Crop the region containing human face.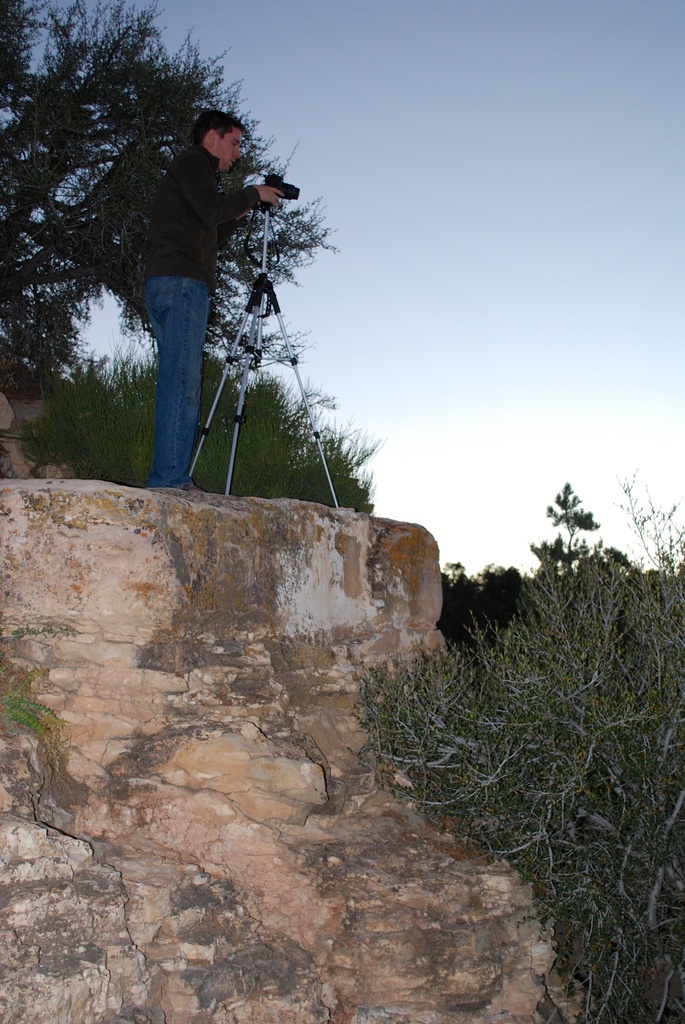
Crop region: detection(217, 132, 244, 175).
